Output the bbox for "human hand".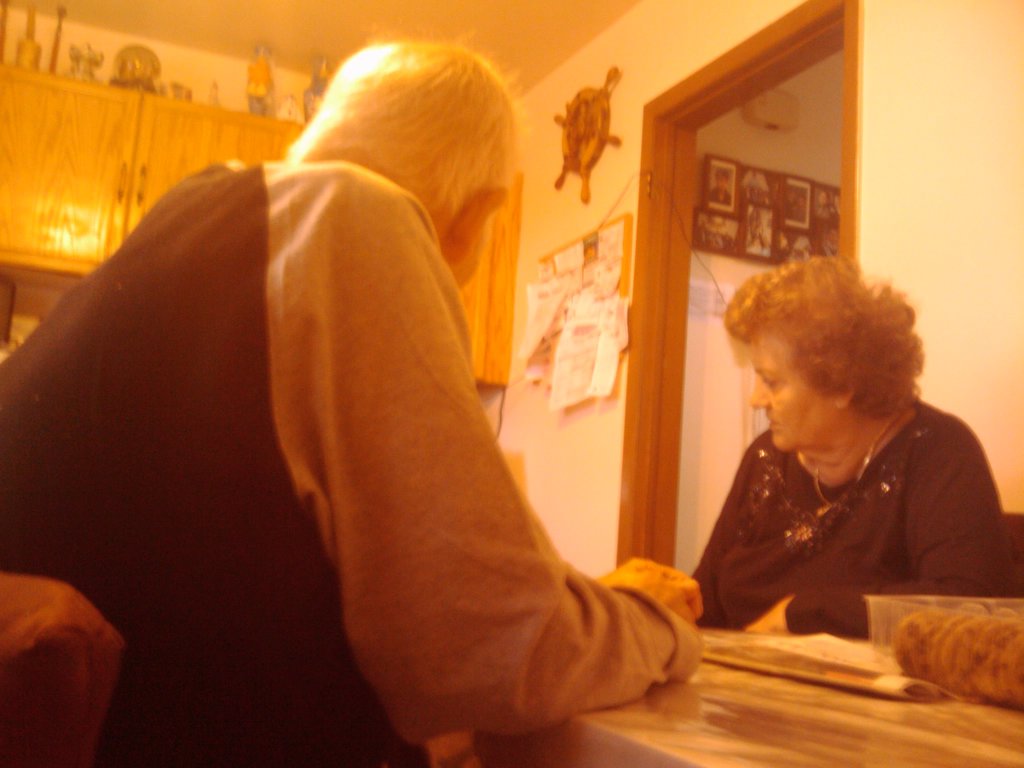
box=[741, 598, 797, 636].
